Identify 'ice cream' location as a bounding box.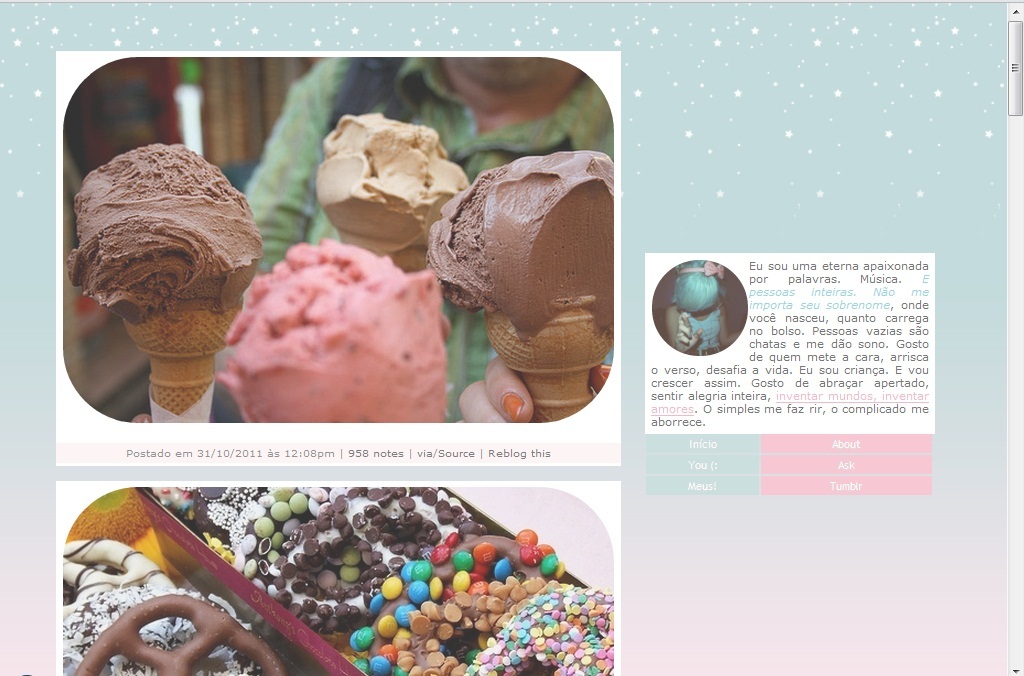
bbox=(73, 142, 261, 423).
